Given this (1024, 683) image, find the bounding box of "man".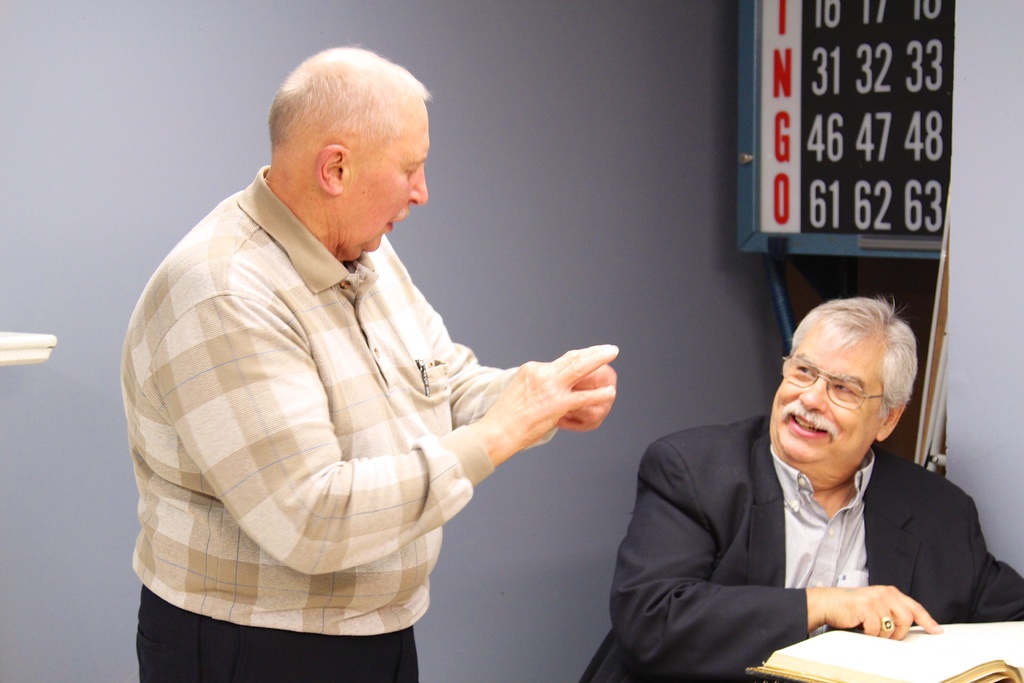
crop(625, 297, 1002, 671).
